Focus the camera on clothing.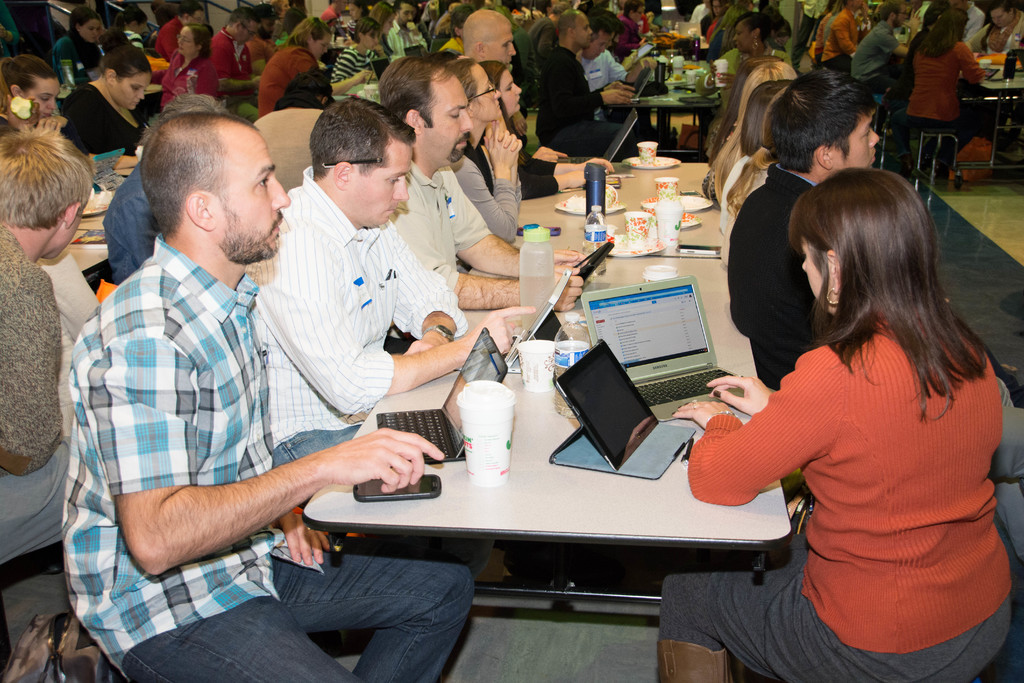
Focus region: [579,47,632,85].
